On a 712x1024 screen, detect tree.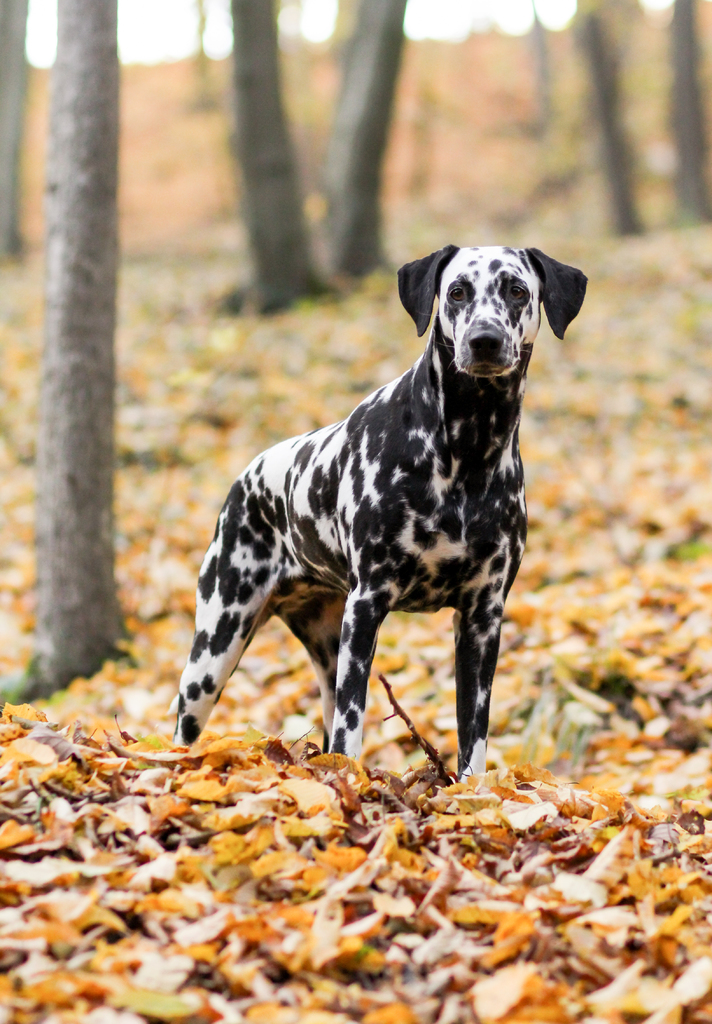
l=0, t=0, r=36, b=264.
